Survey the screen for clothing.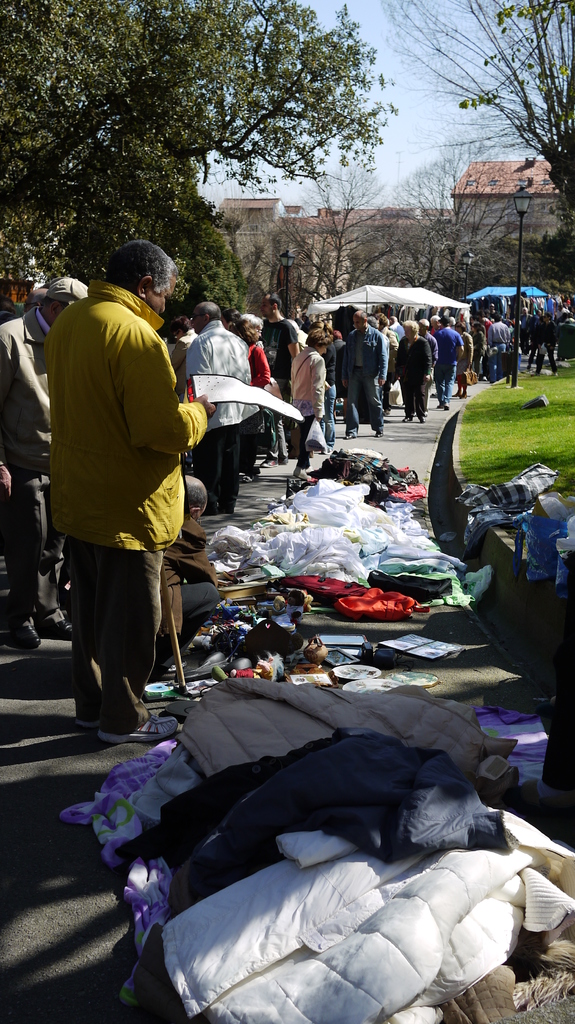
Survey found: {"left": 186, "top": 318, "right": 258, "bottom": 507}.
